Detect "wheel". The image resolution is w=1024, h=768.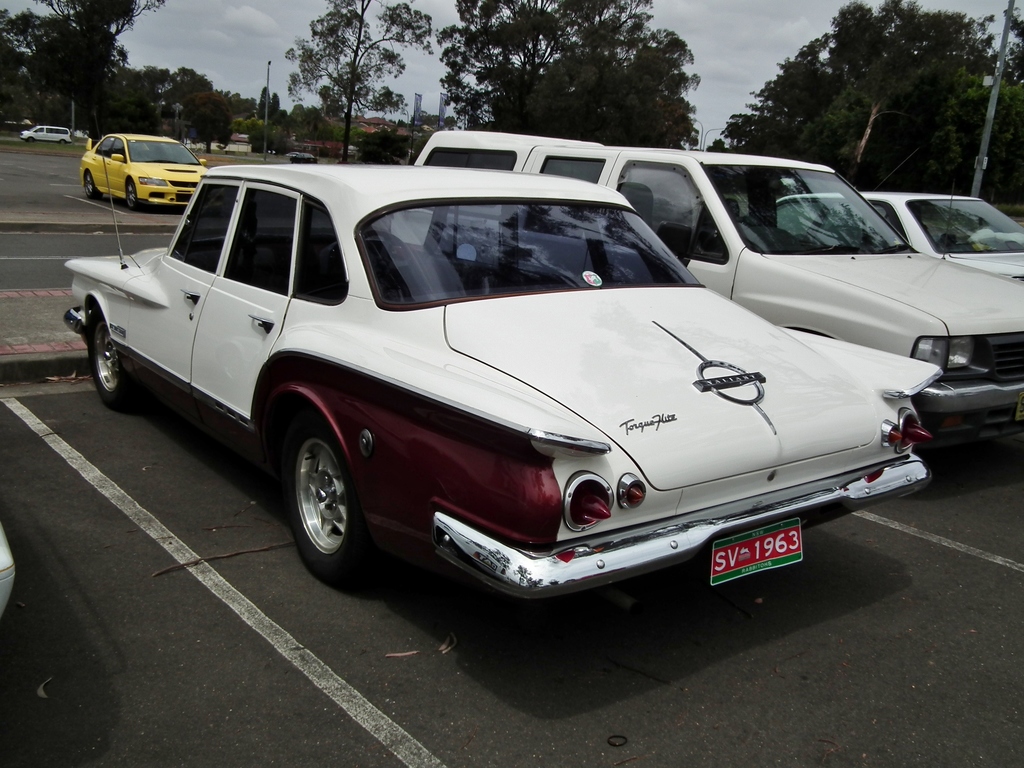
275 426 362 576.
